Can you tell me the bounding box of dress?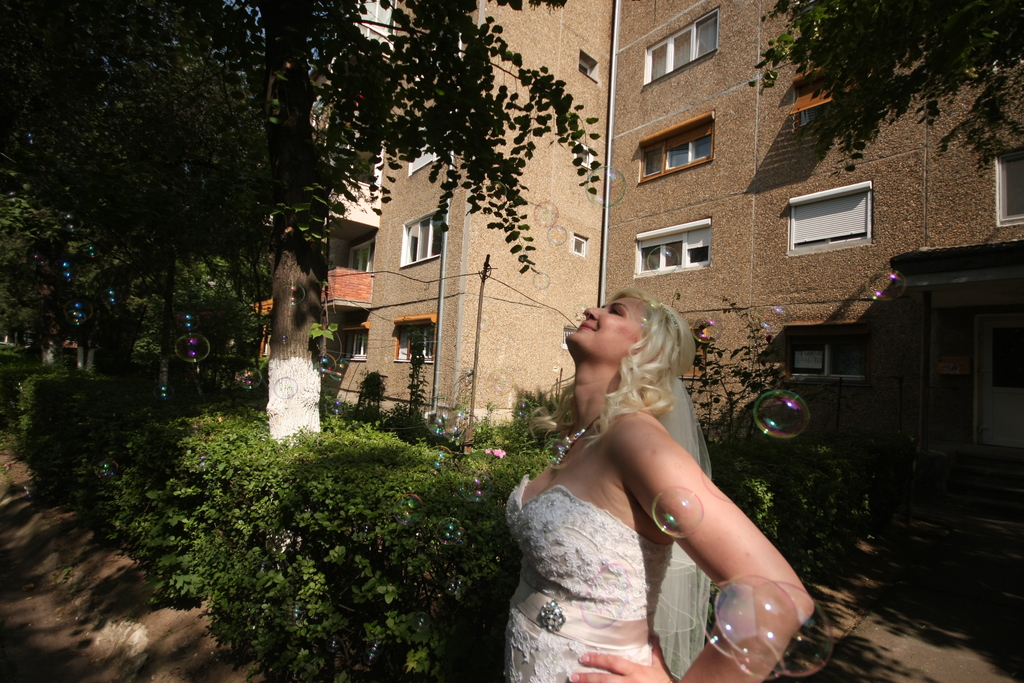
<region>504, 378, 714, 682</region>.
